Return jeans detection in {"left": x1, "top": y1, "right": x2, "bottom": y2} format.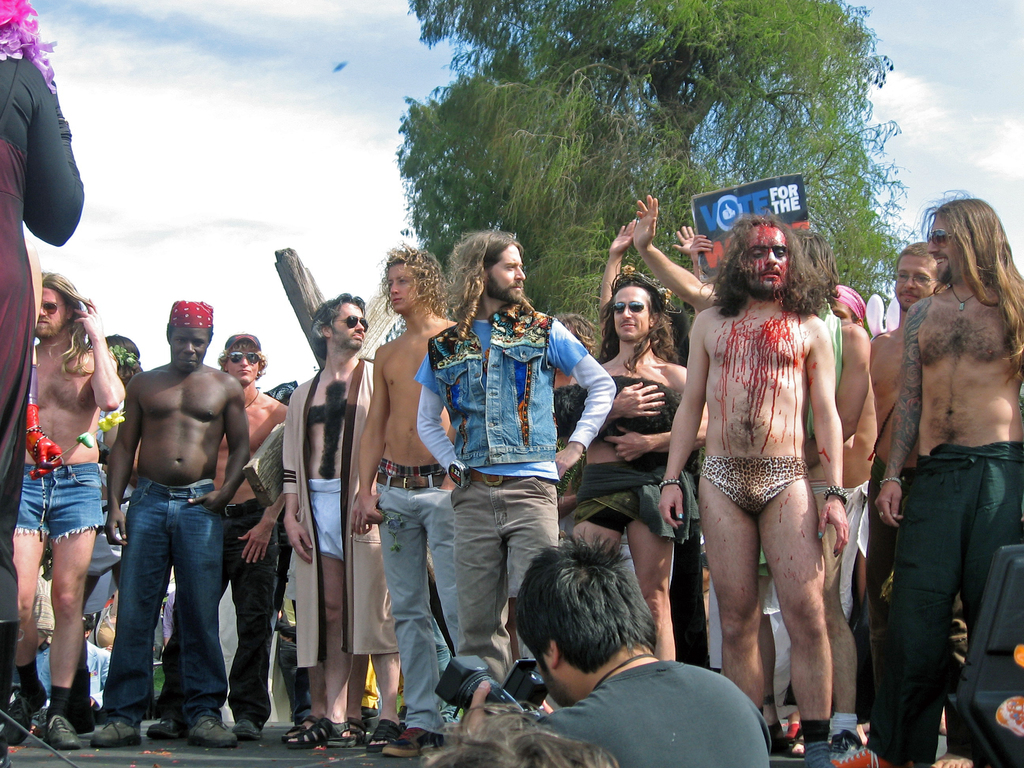
{"left": 367, "top": 468, "right": 455, "bottom": 728}.
